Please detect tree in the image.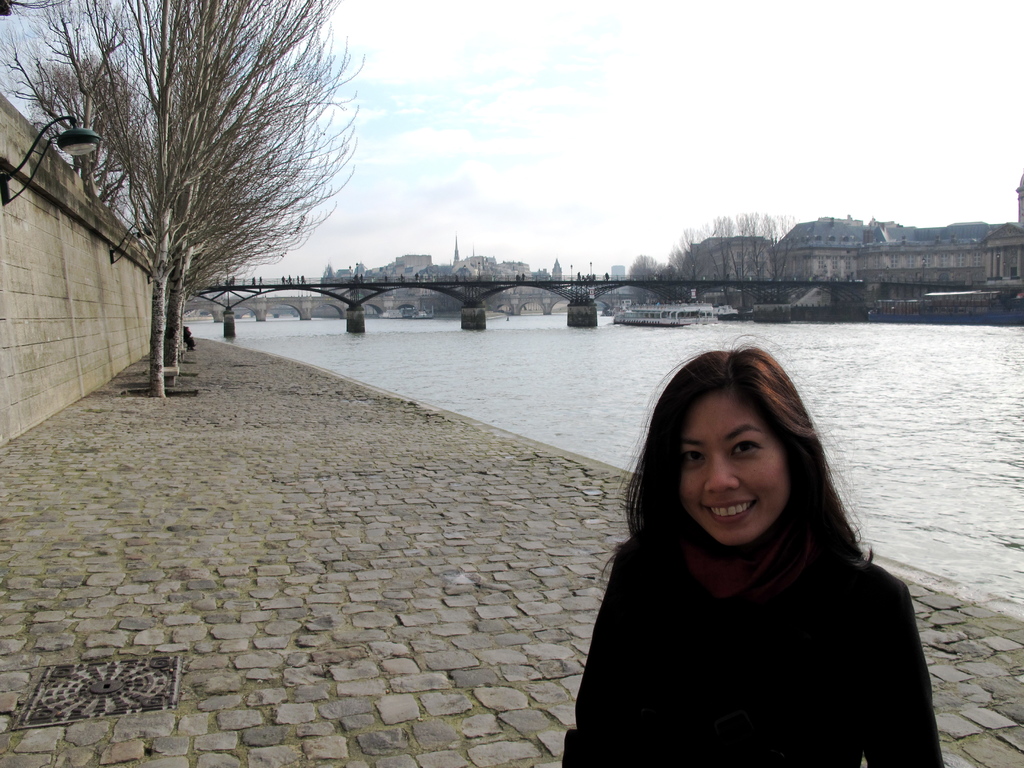
rect(668, 212, 803, 318).
